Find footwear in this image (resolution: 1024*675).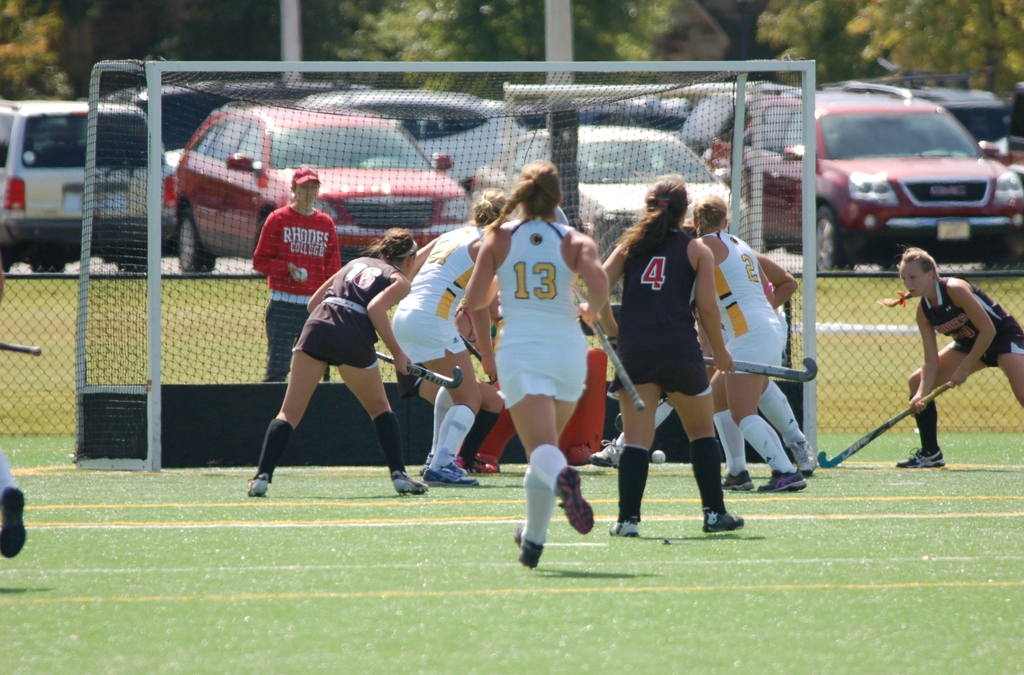
554,465,595,535.
